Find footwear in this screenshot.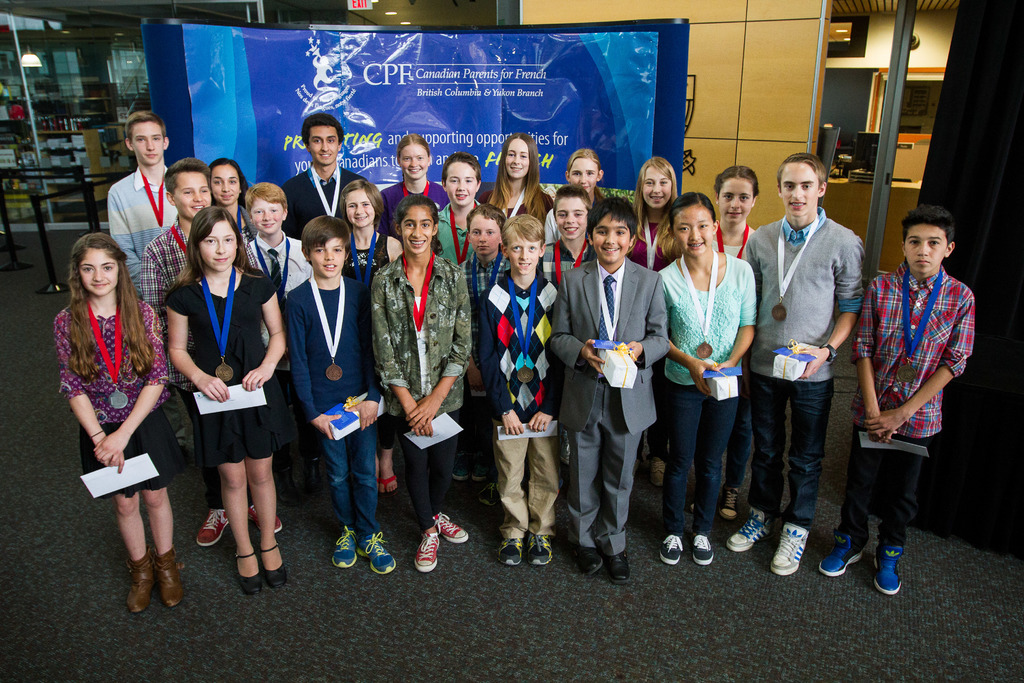
The bounding box for footwear is l=575, t=543, r=604, b=579.
